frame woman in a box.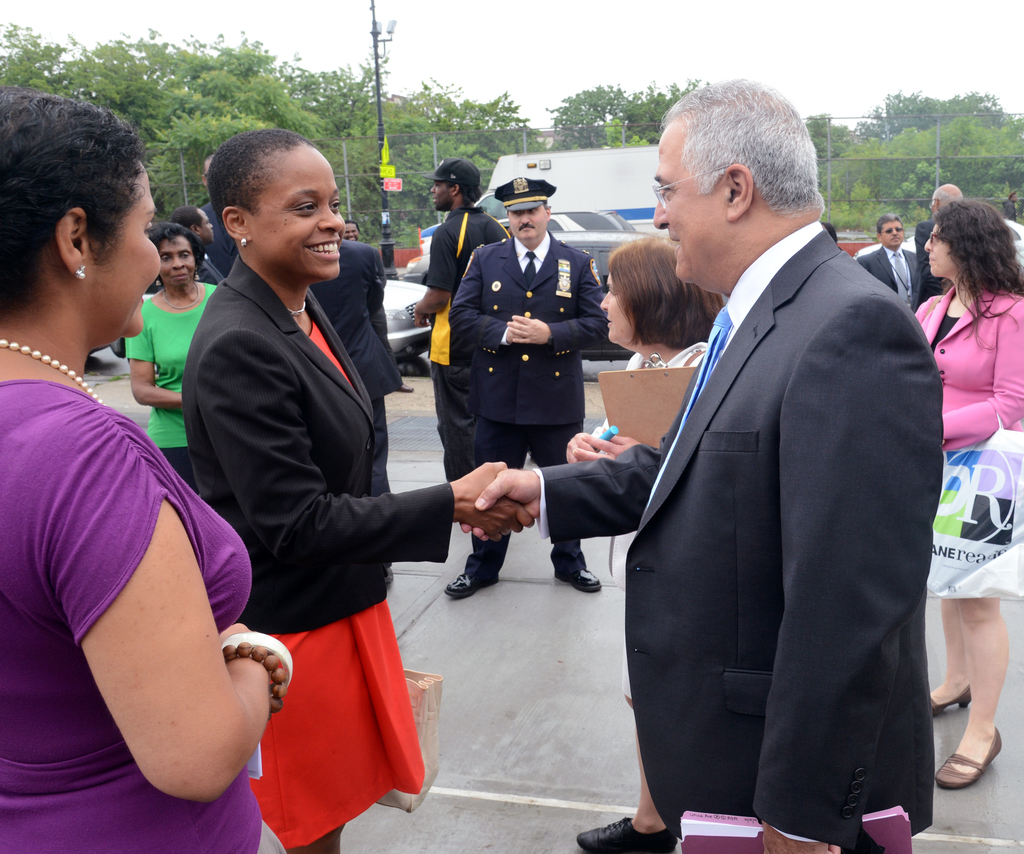
box=[862, 197, 1023, 812].
